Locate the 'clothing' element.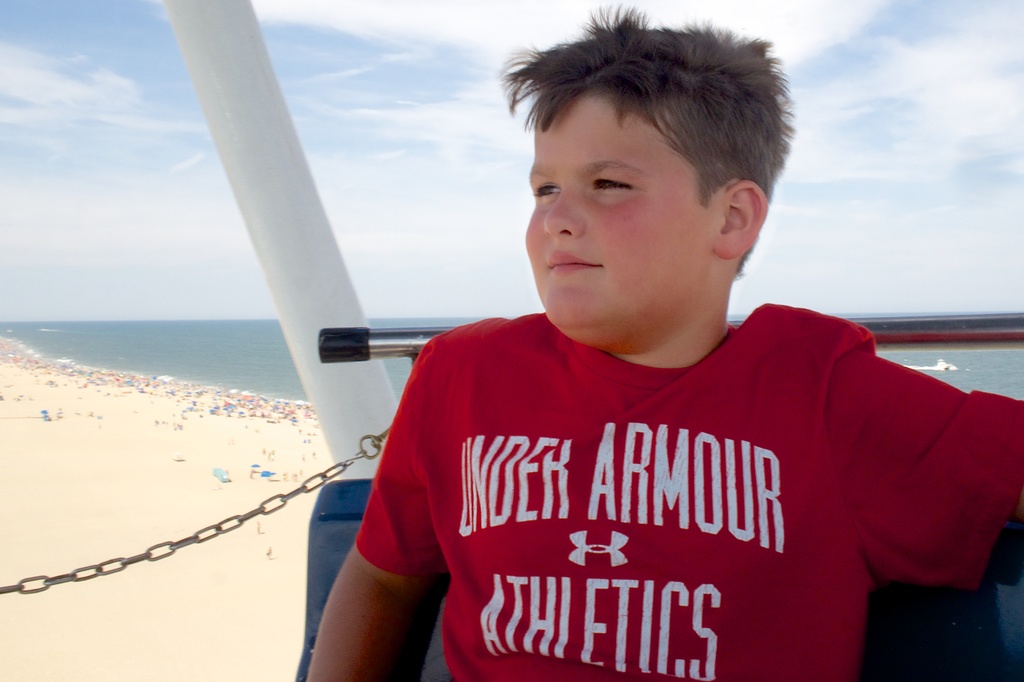
Element bbox: pyautogui.locateOnScreen(326, 306, 982, 658).
